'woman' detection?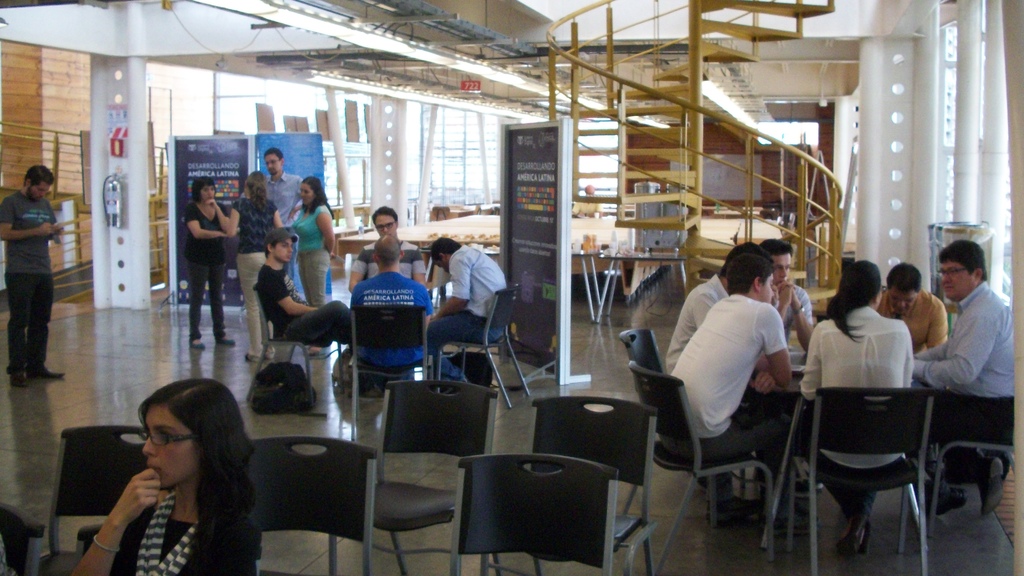
BBox(292, 175, 339, 361)
